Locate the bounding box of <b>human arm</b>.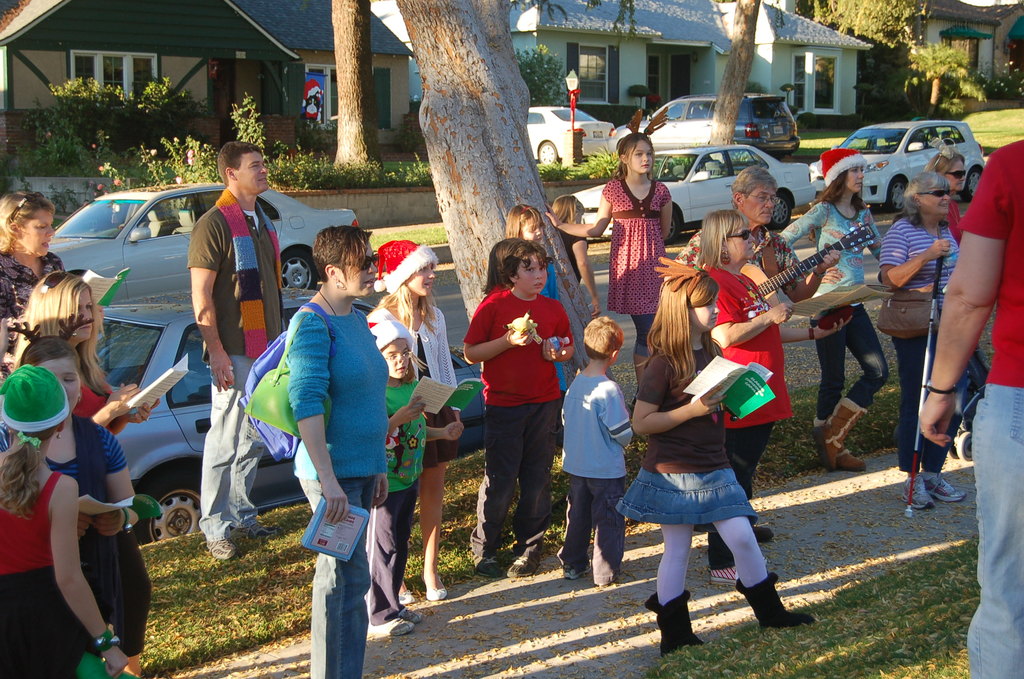
Bounding box: select_region(70, 512, 93, 540).
